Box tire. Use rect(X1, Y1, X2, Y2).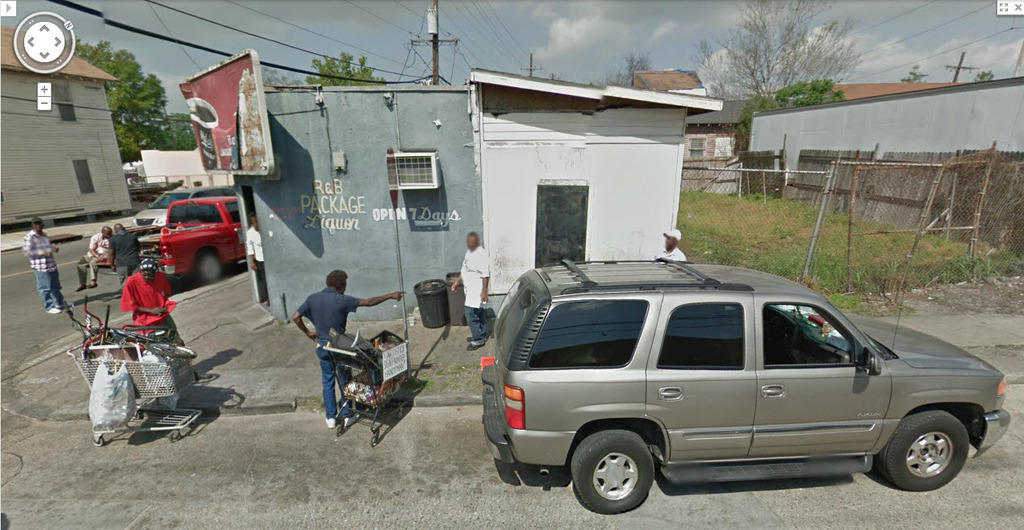
rect(369, 436, 377, 447).
